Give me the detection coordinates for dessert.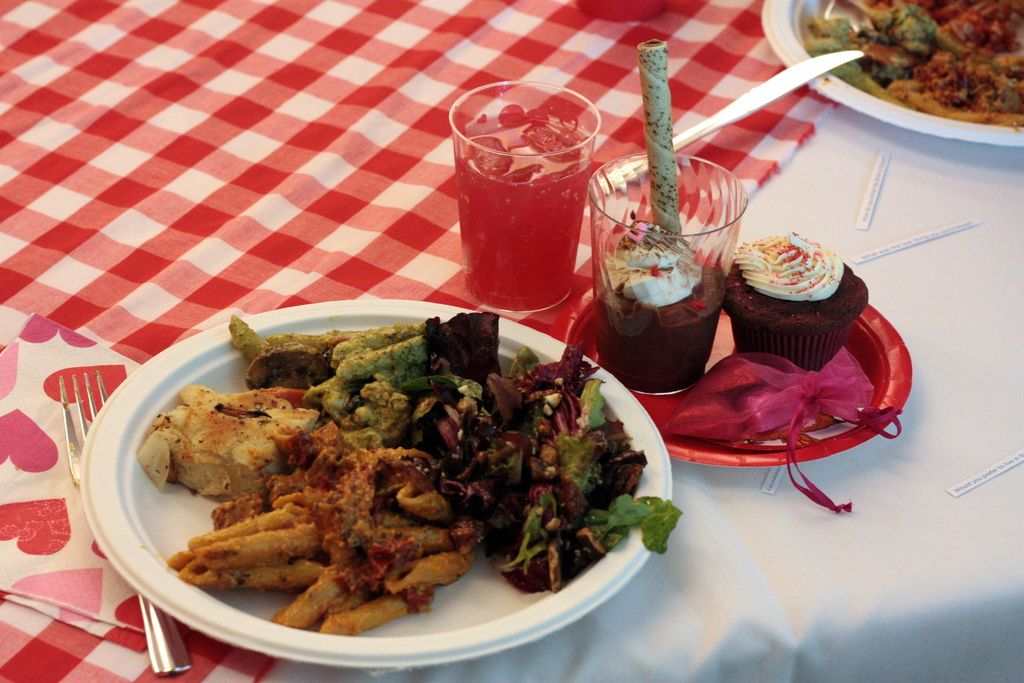
left=723, top=224, right=871, bottom=361.
